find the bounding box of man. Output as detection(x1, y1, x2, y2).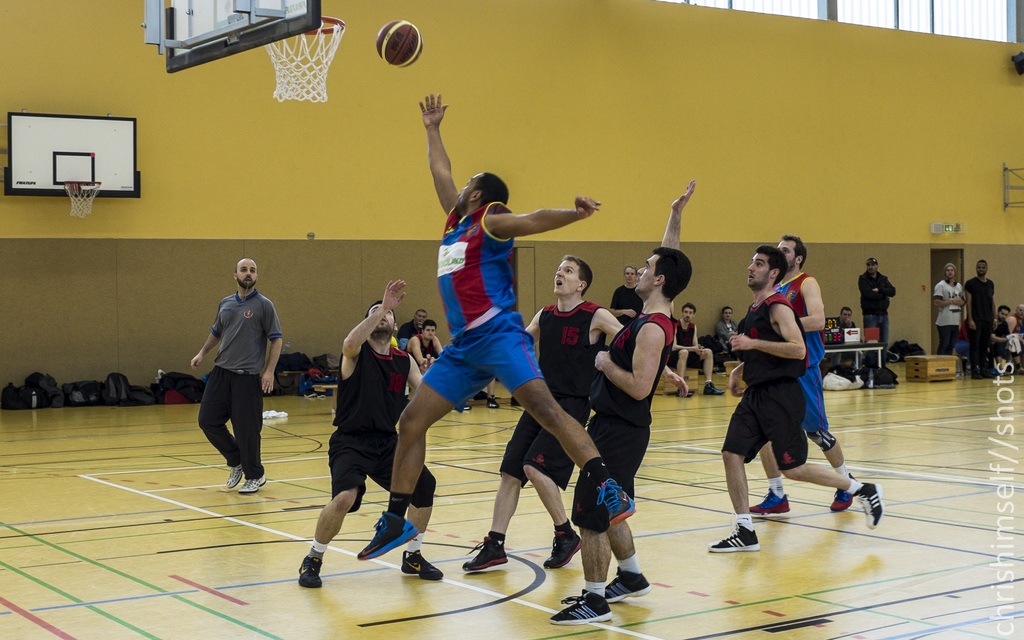
detection(403, 318, 444, 365).
